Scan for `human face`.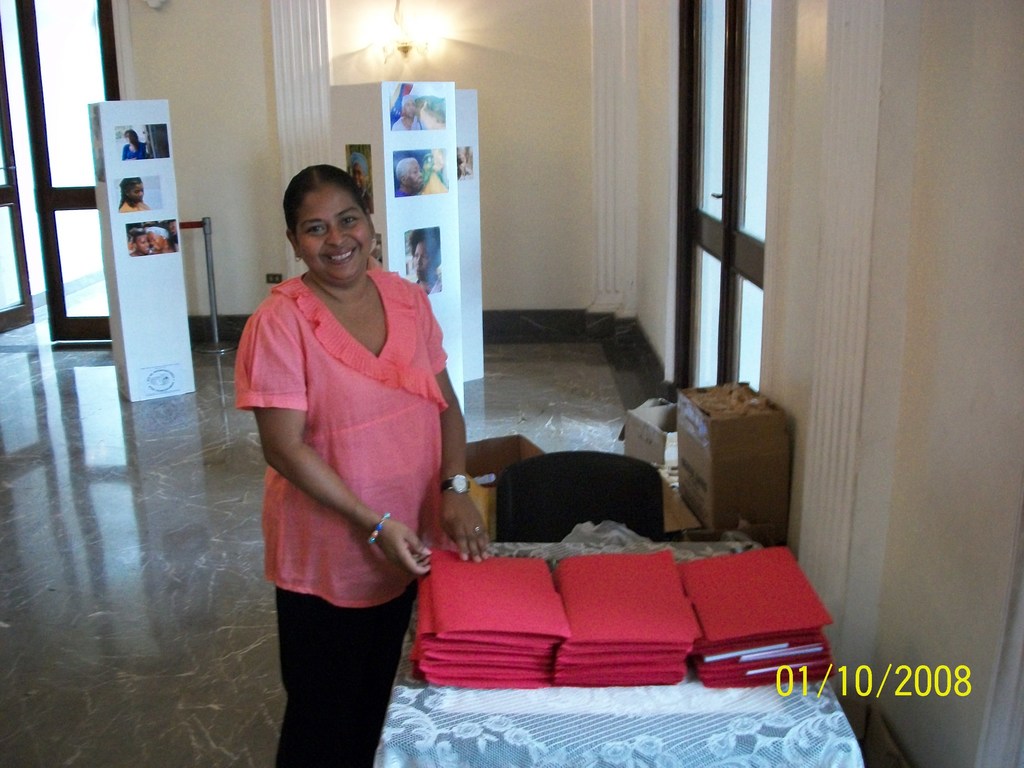
Scan result: bbox=(135, 234, 148, 252).
